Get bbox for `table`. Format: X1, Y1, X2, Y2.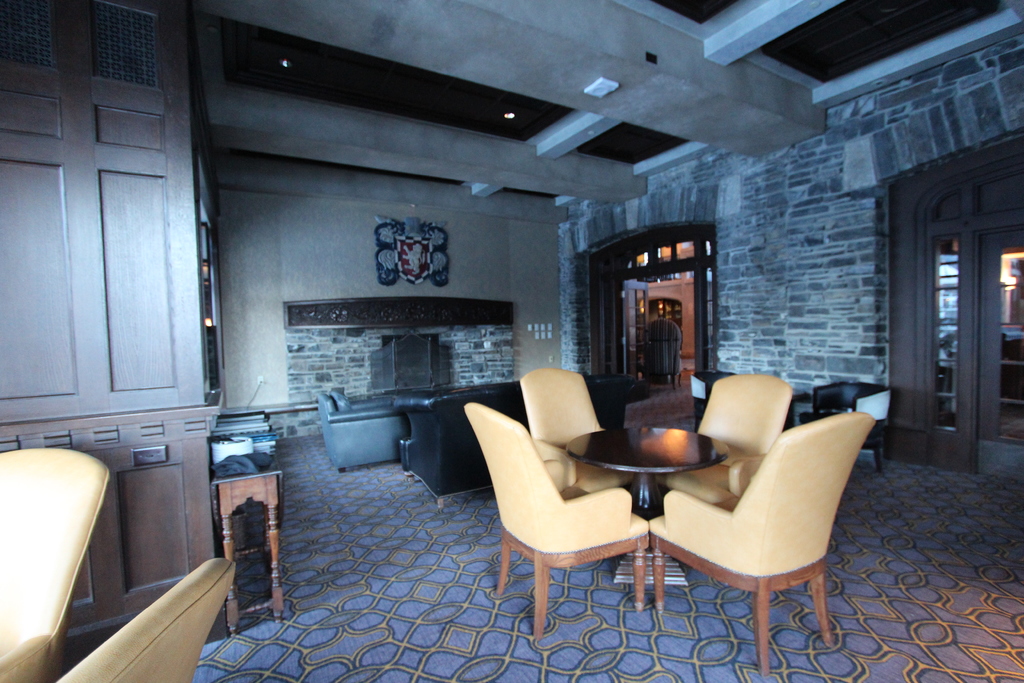
209, 458, 289, 634.
